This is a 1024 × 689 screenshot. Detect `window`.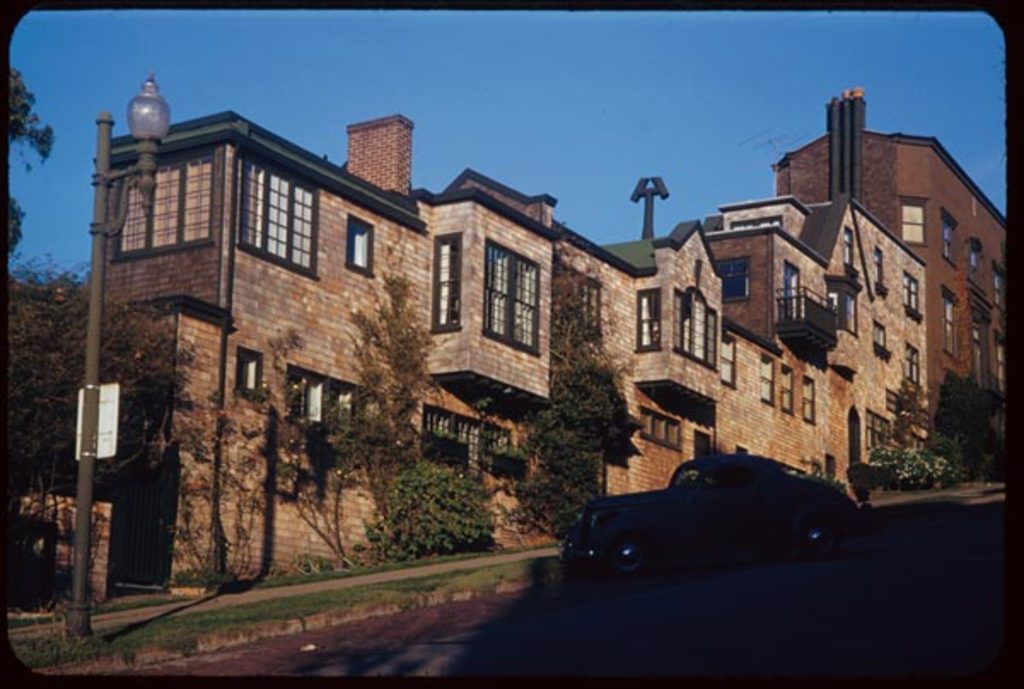
901 268 922 317.
